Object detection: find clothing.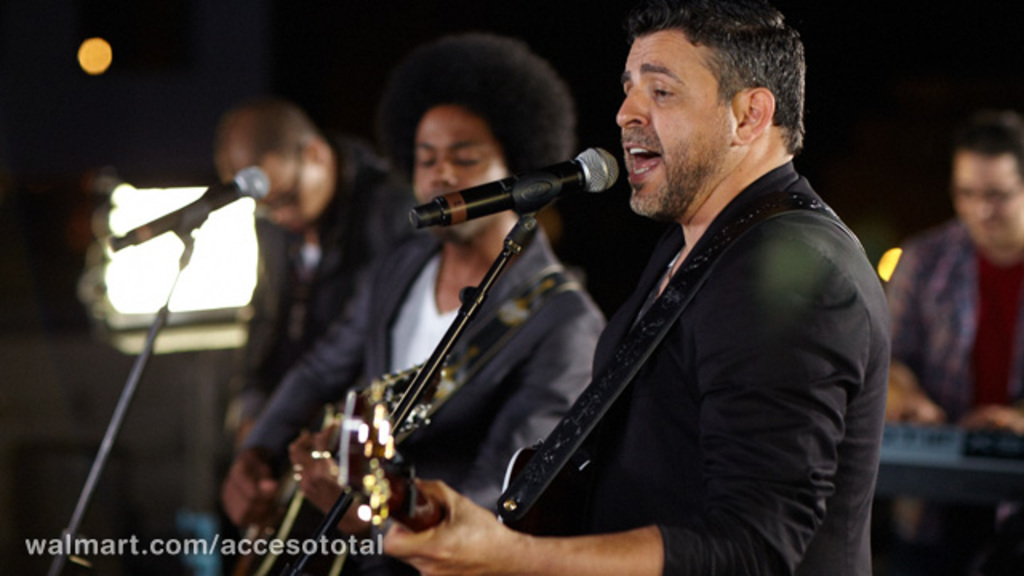
box=[240, 229, 606, 574].
